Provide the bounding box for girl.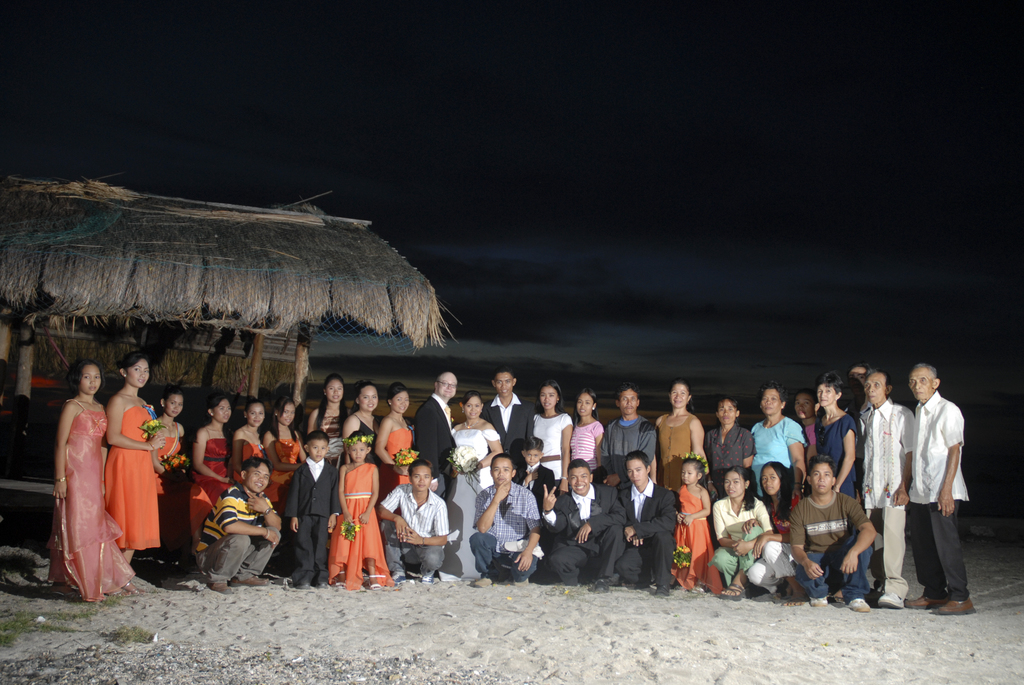
[left=339, top=434, right=378, bottom=588].
